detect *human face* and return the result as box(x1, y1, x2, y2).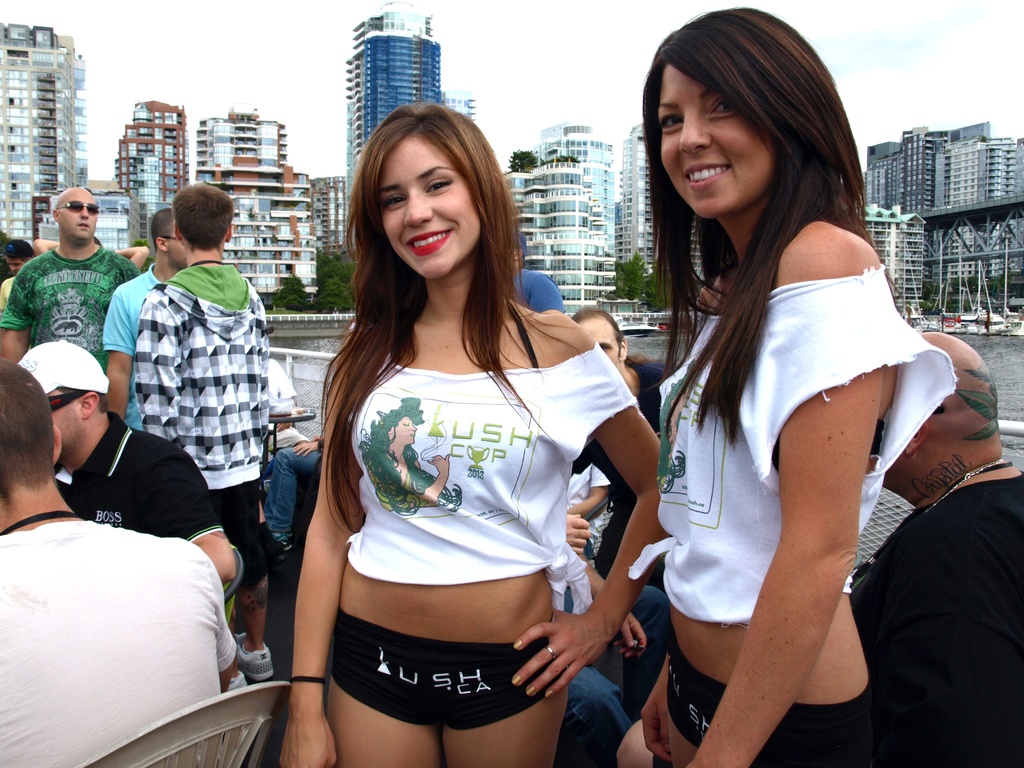
box(380, 127, 474, 278).
